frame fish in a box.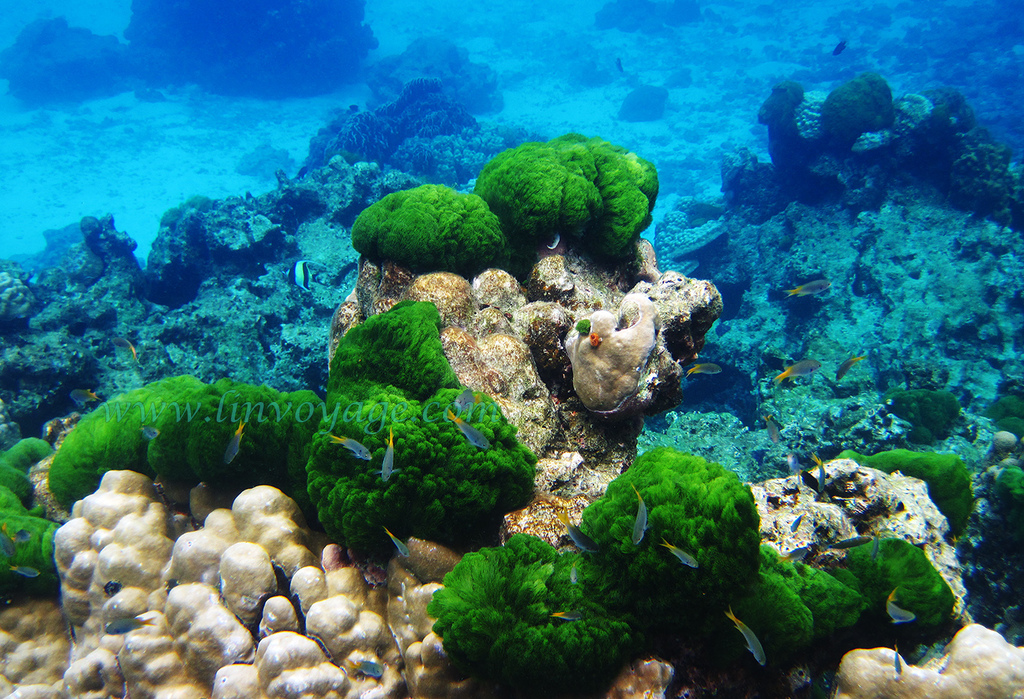
{"x1": 833, "y1": 38, "x2": 852, "y2": 54}.
